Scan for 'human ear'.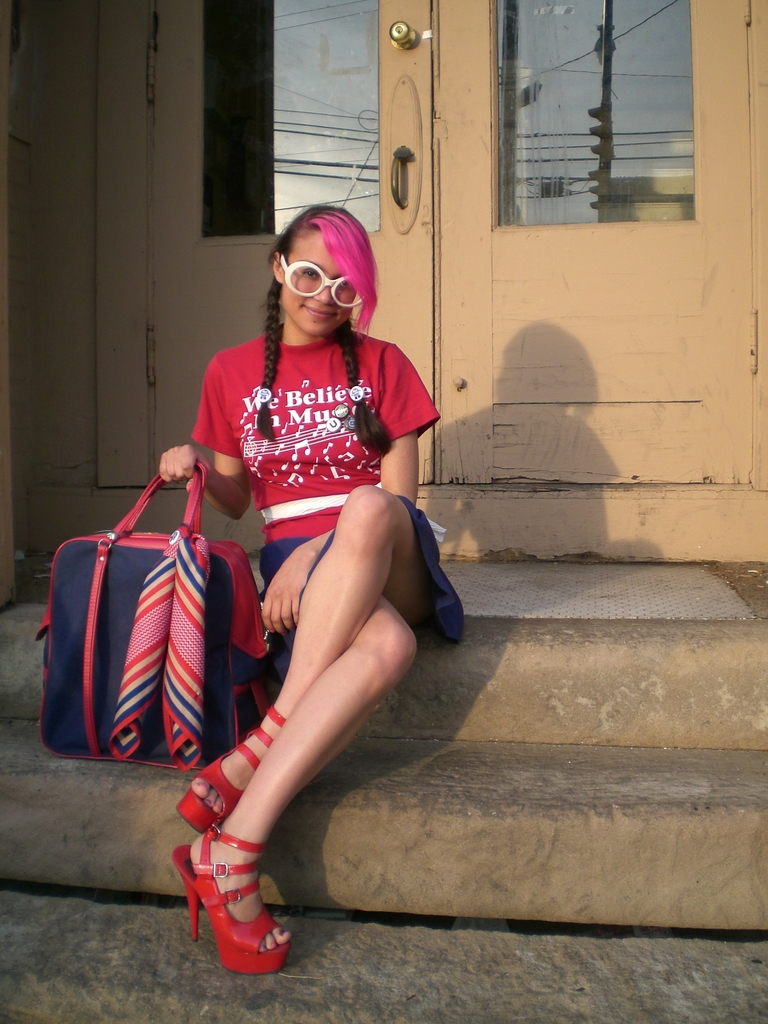
Scan result: pyautogui.locateOnScreen(274, 250, 286, 280).
